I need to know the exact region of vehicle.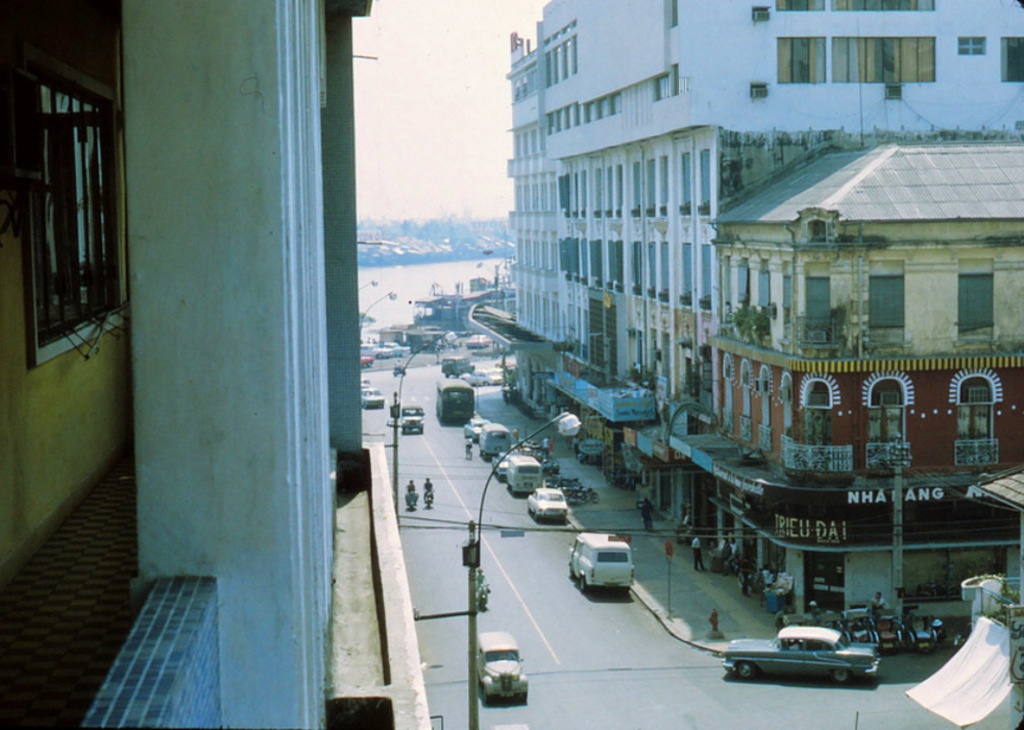
Region: 464, 336, 491, 354.
